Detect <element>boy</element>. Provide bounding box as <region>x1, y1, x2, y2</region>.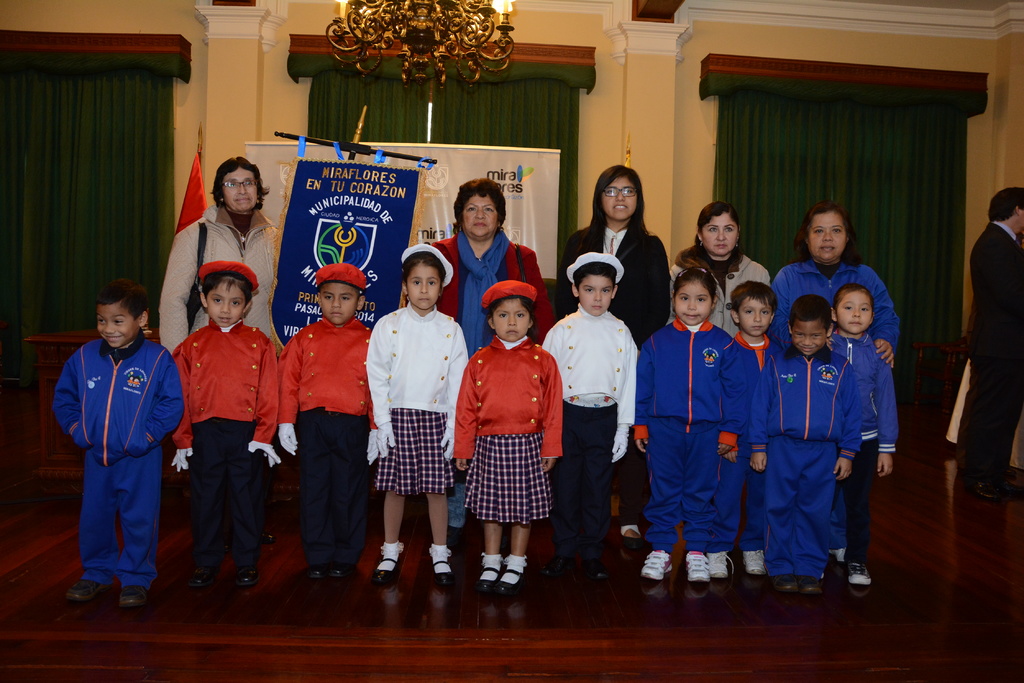
<region>276, 259, 383, 579</region>.
